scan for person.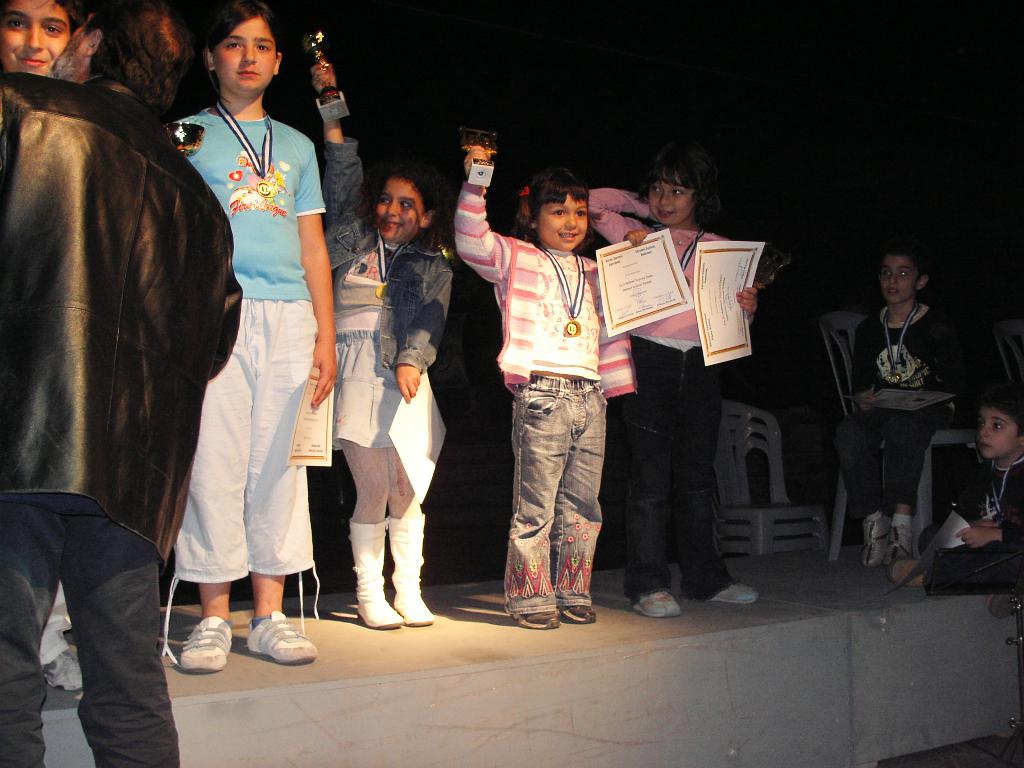
Scan result: 886:395:1023:621.
